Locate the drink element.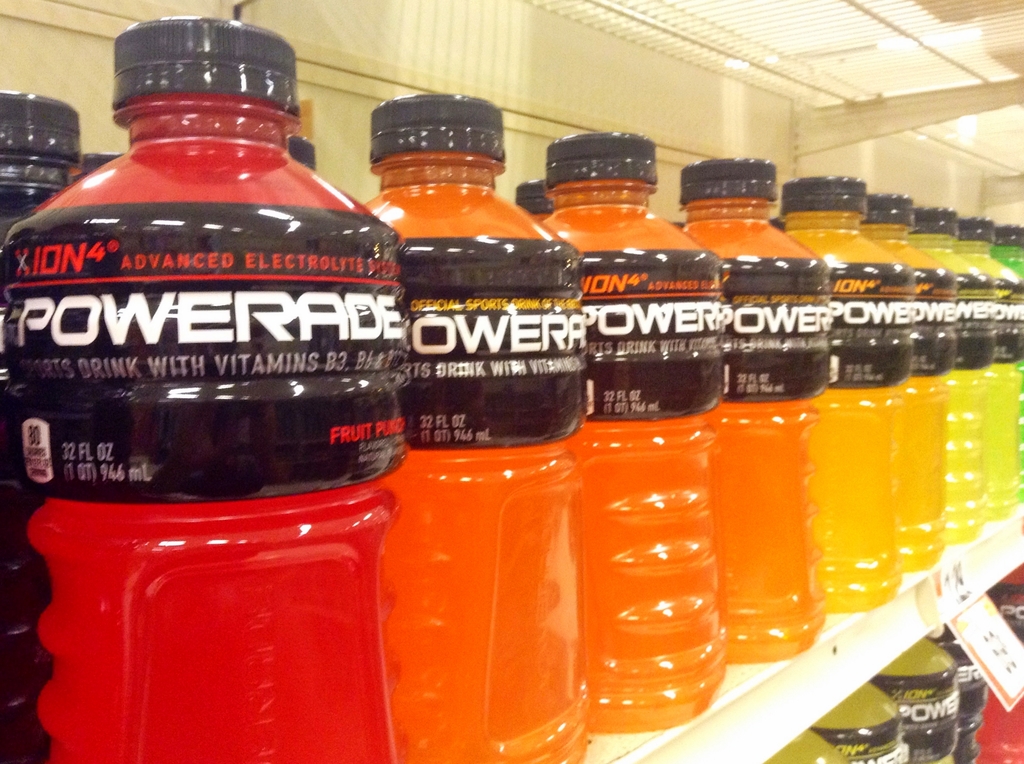
Element bbox: (left=0, top=20, right=411, bottom=763).
